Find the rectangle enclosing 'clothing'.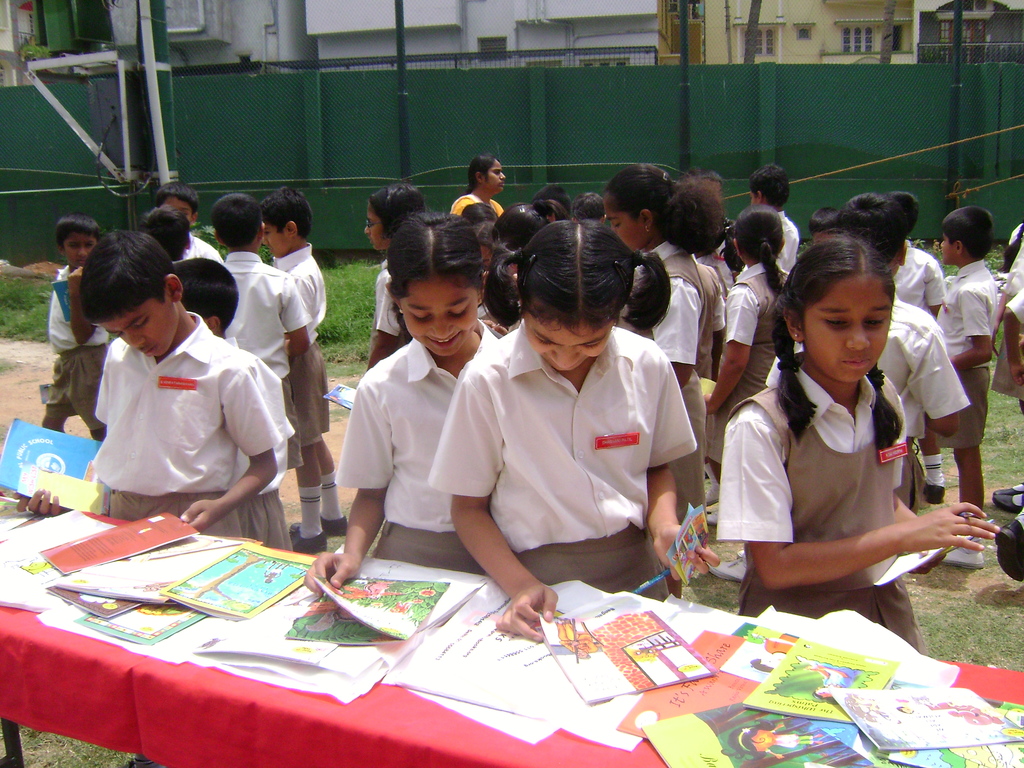
bbox(214, 248, 313, 474).
